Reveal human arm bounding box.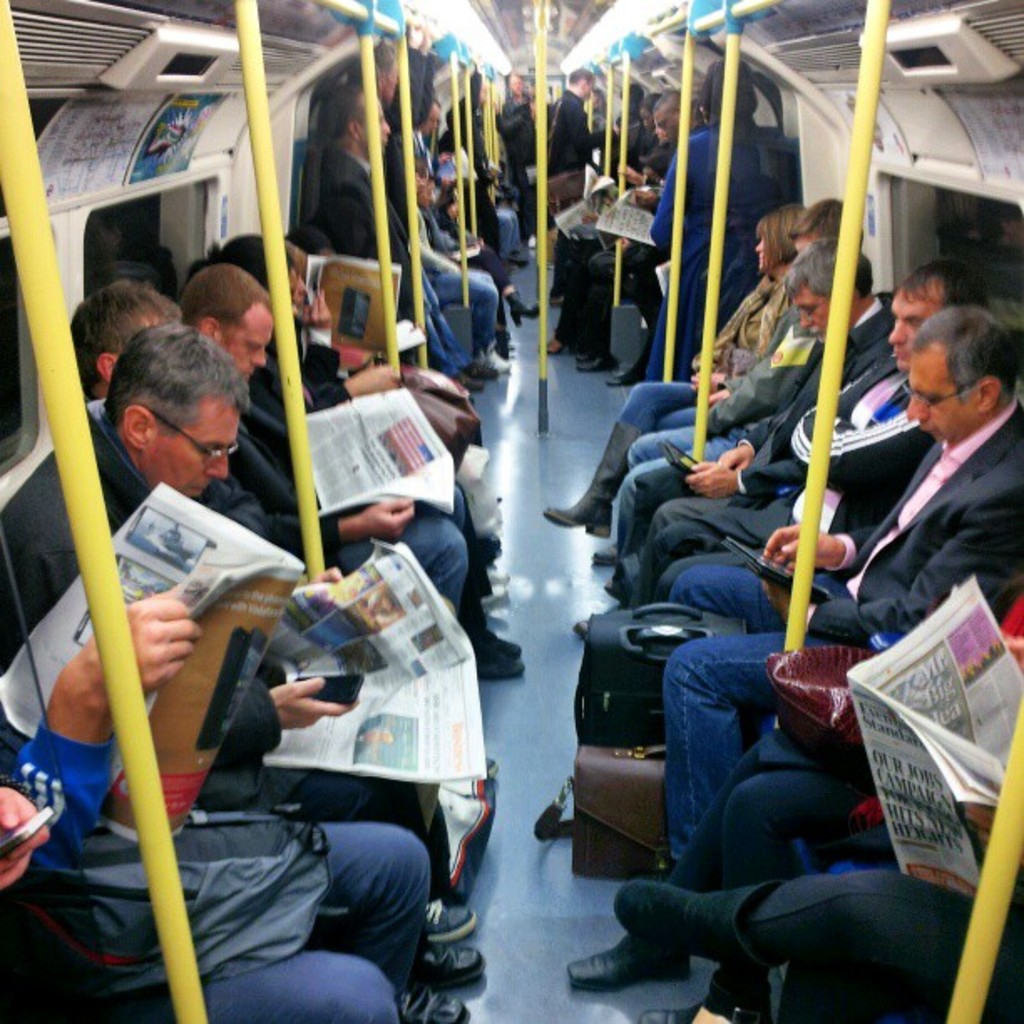
Revealed: select_region(392, 25, 422, 137).
